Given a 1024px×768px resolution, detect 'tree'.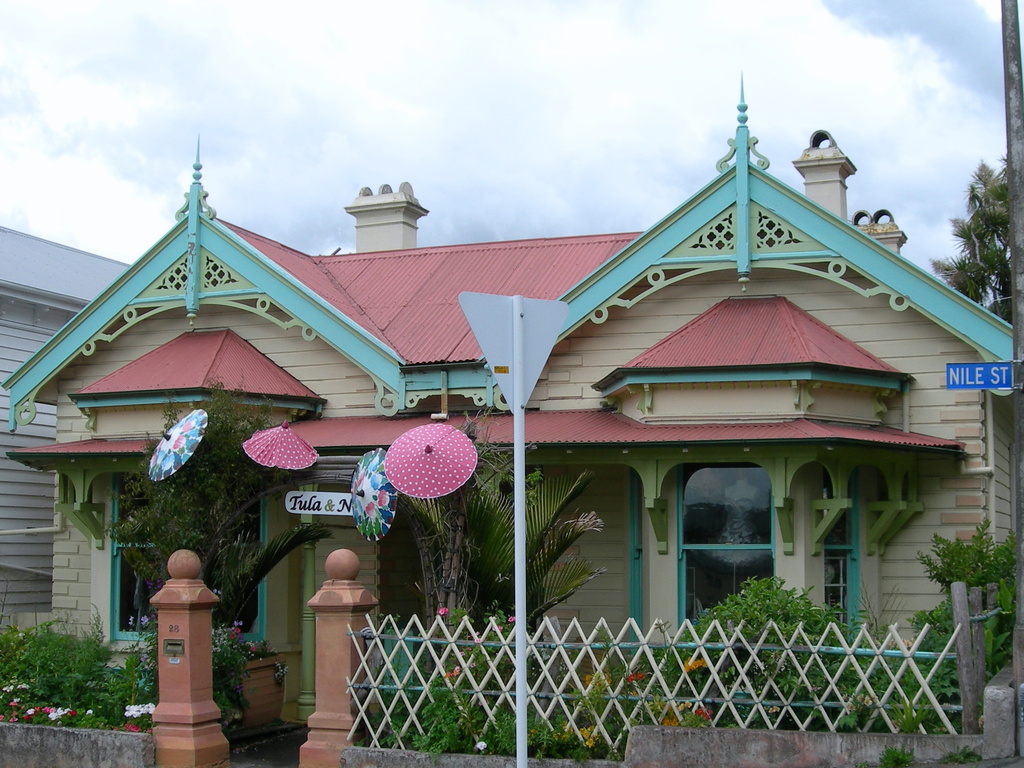
387, 410, 608, 656.
